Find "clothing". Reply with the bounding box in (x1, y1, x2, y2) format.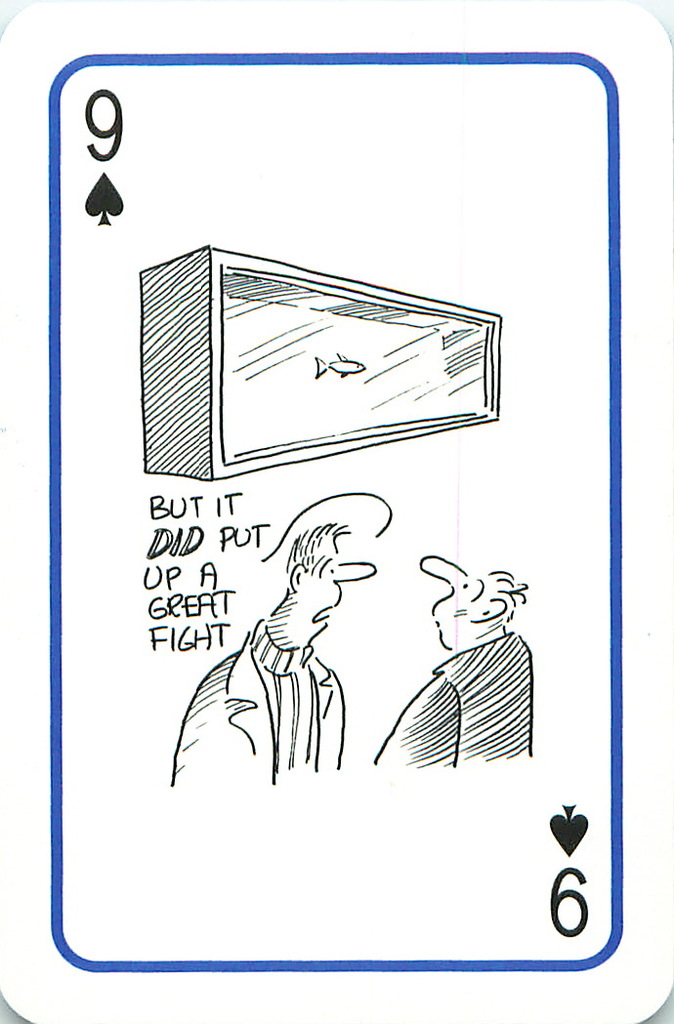
(390, 560, 531, 786).
